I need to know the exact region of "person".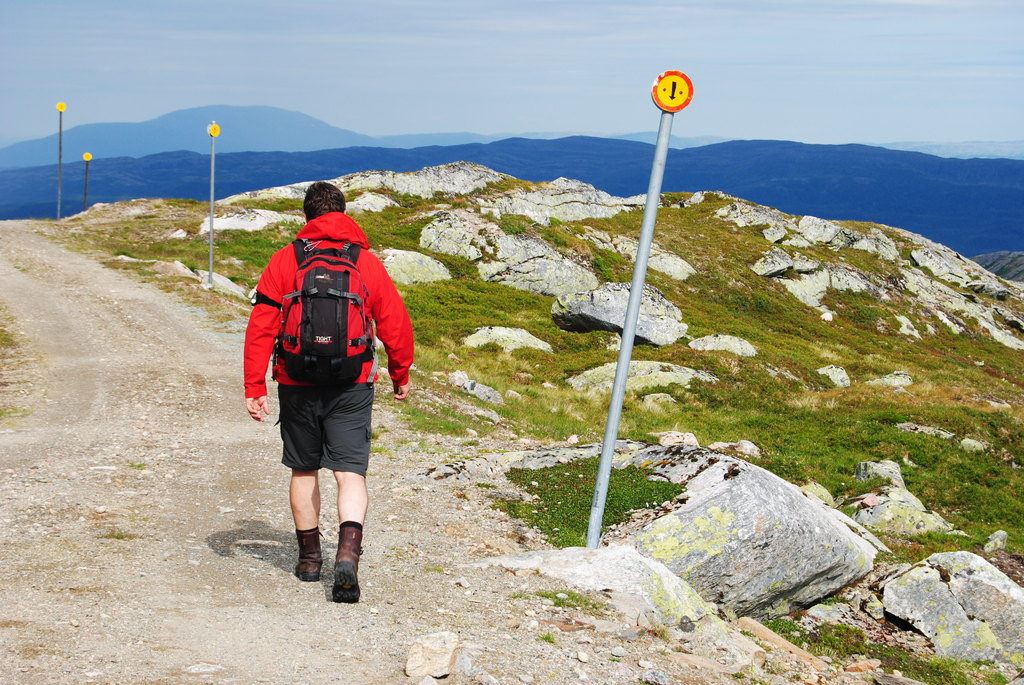
Region: 246/182/413/605.
